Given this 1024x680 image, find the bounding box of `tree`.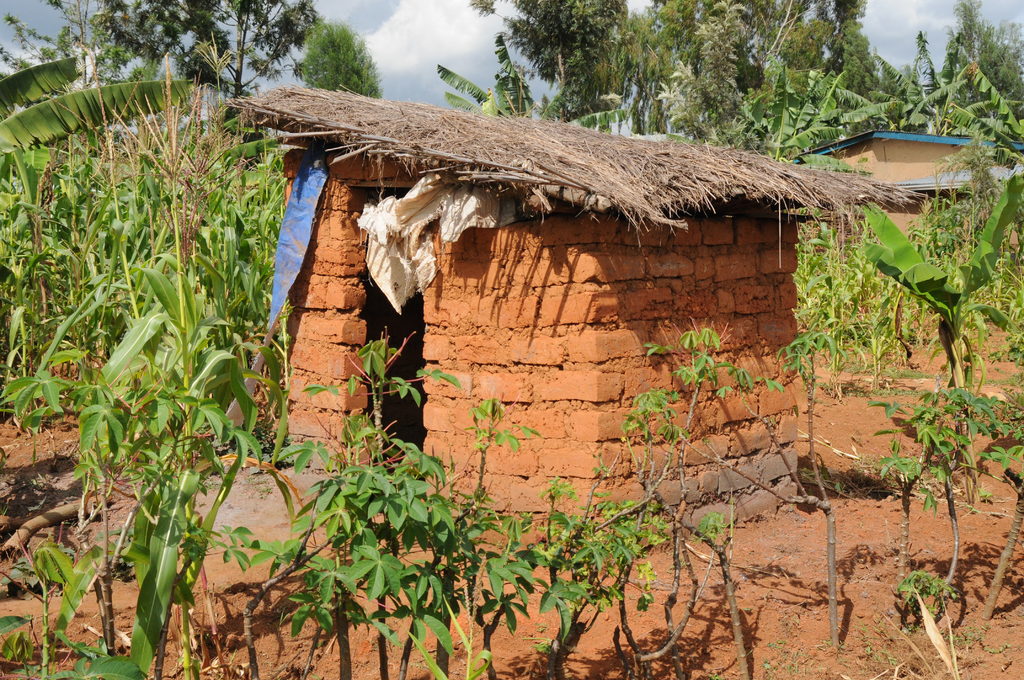
855 165 1023 471.
